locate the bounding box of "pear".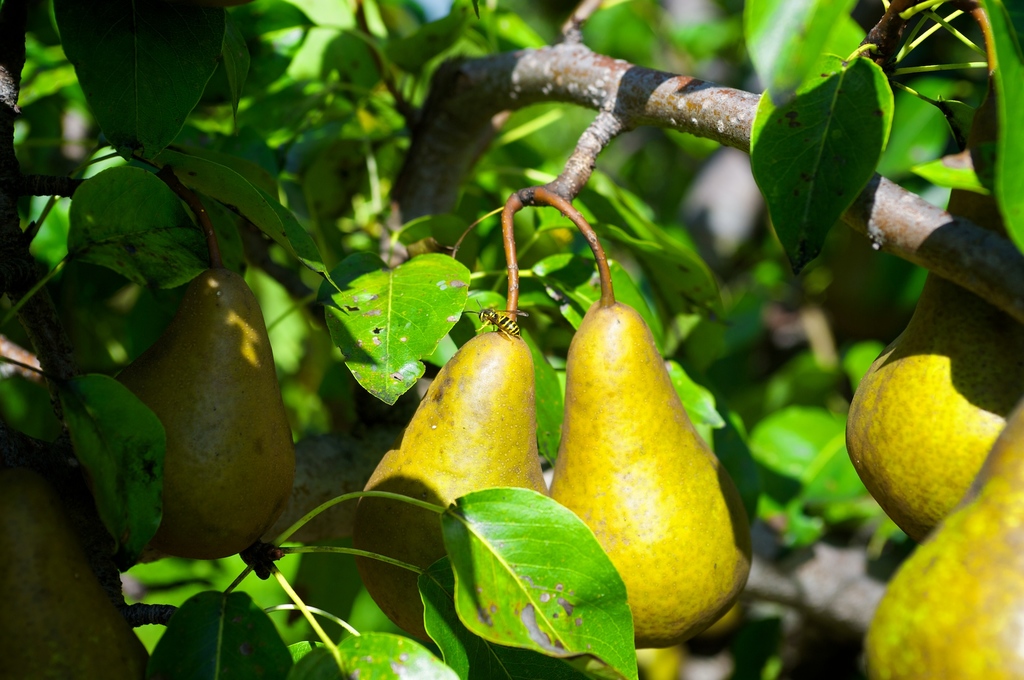
Bounding box: (125,269,301,560).
